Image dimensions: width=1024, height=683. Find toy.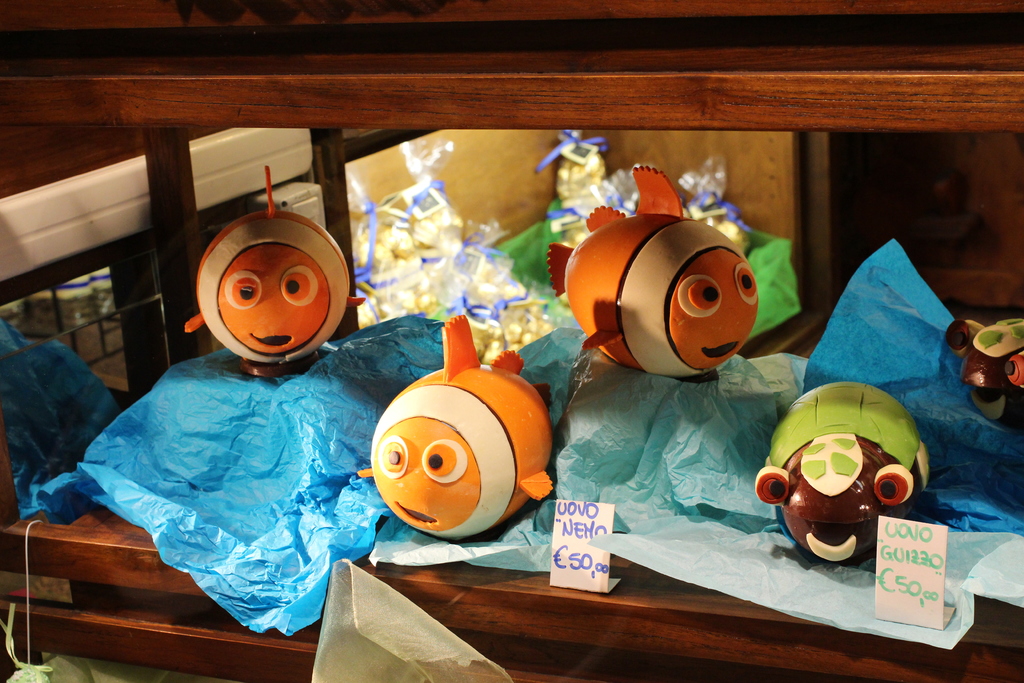
548 165 760 378.
